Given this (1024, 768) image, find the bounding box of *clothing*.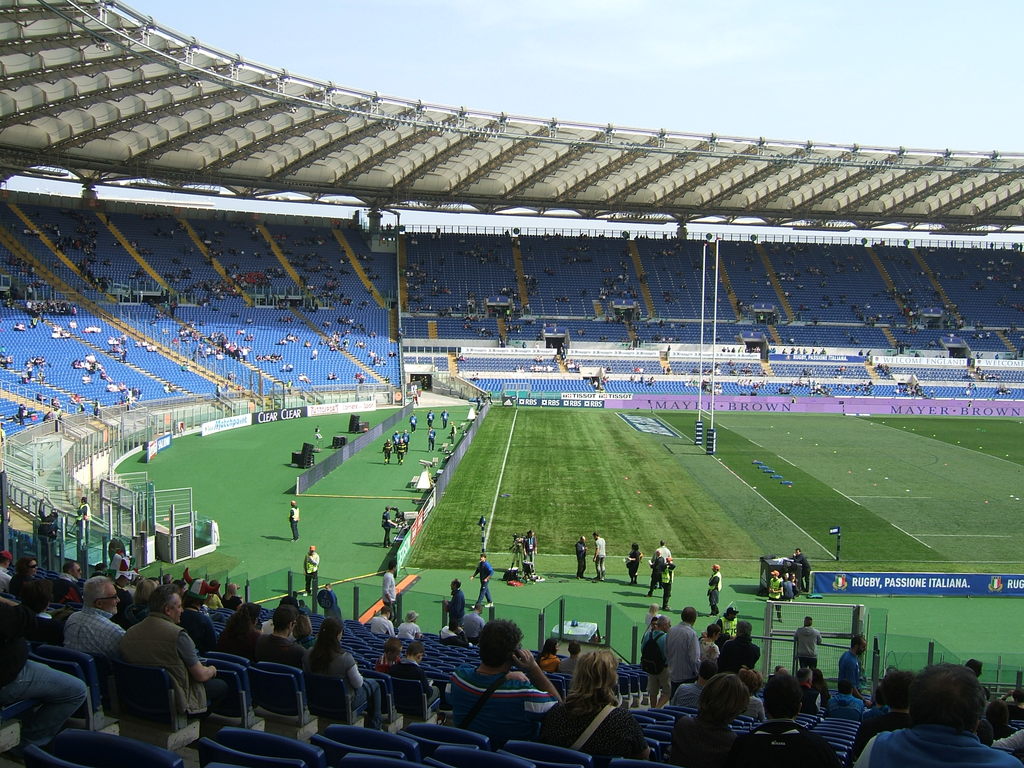
rect(325, 589, 342, 616).
